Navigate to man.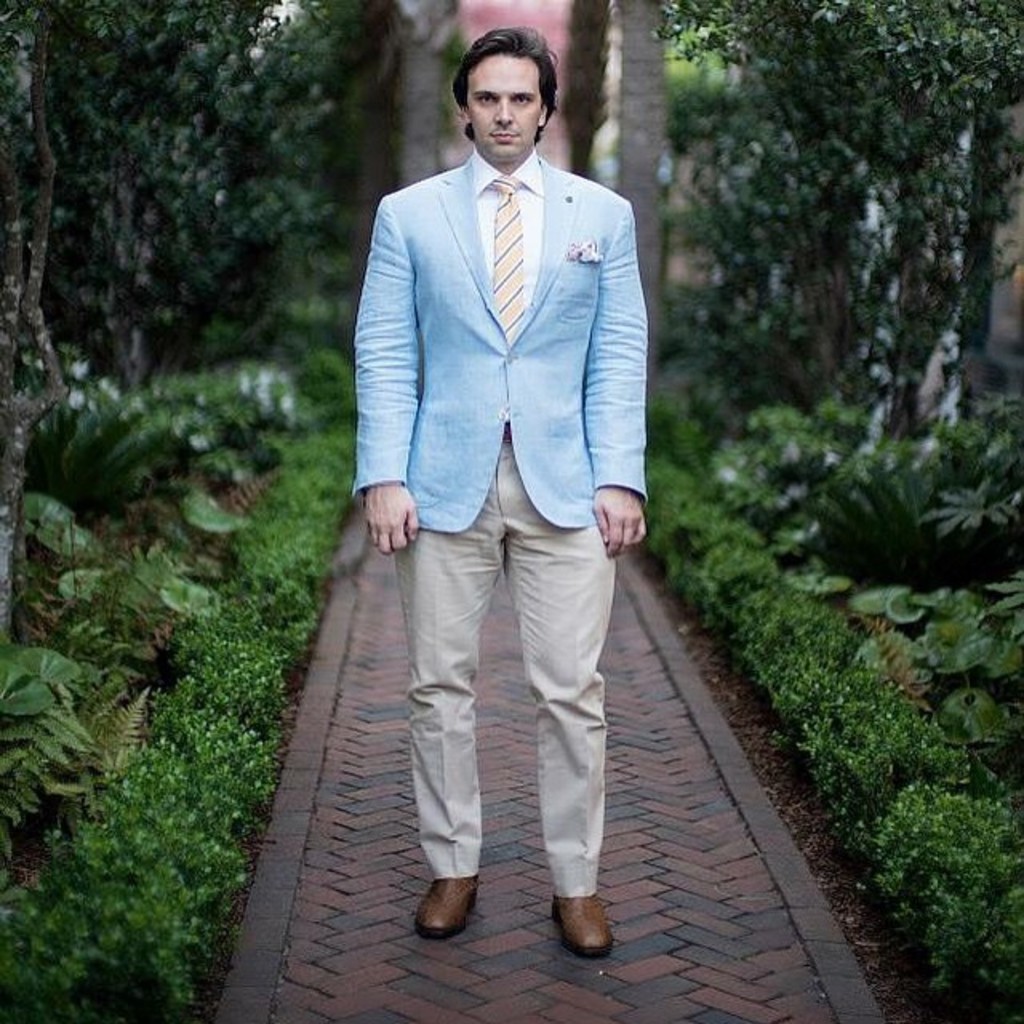
Navigation target: rect(344, 0, 669, 982).
